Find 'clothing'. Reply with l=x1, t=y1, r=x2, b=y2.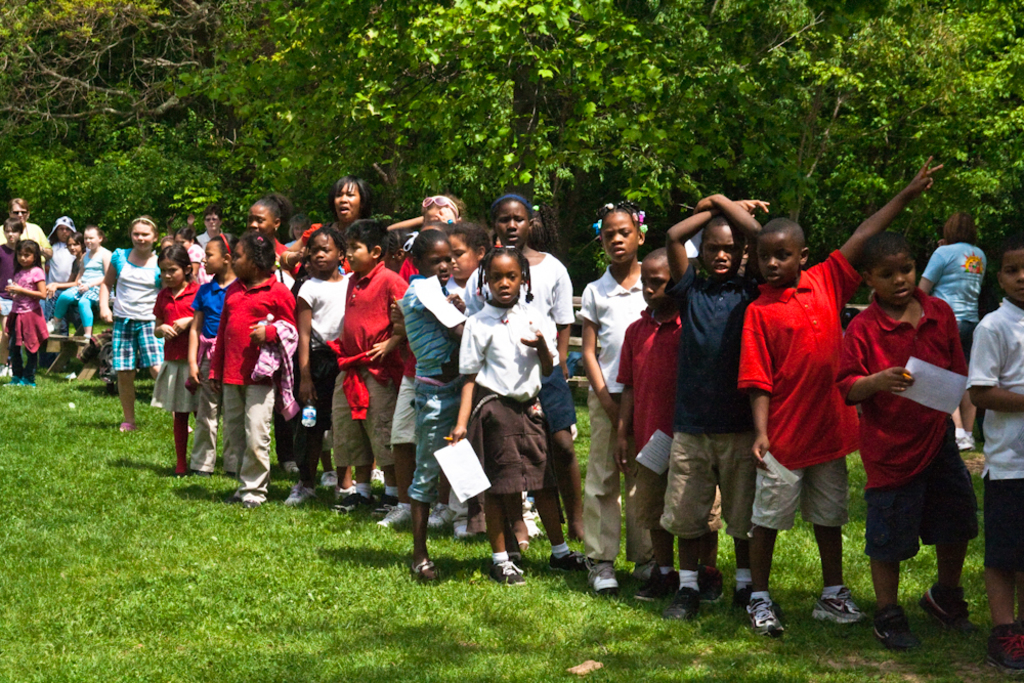
l=110, t=250, r=167, b=371.
